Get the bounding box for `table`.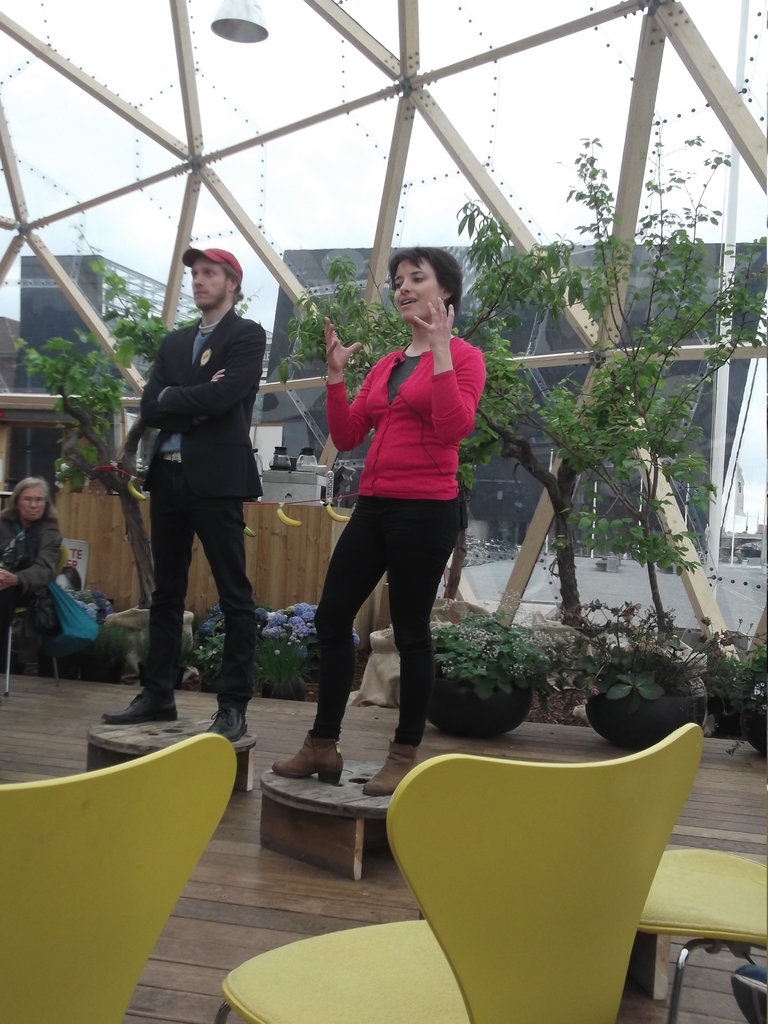
detection(54, 486, 355, 625).
